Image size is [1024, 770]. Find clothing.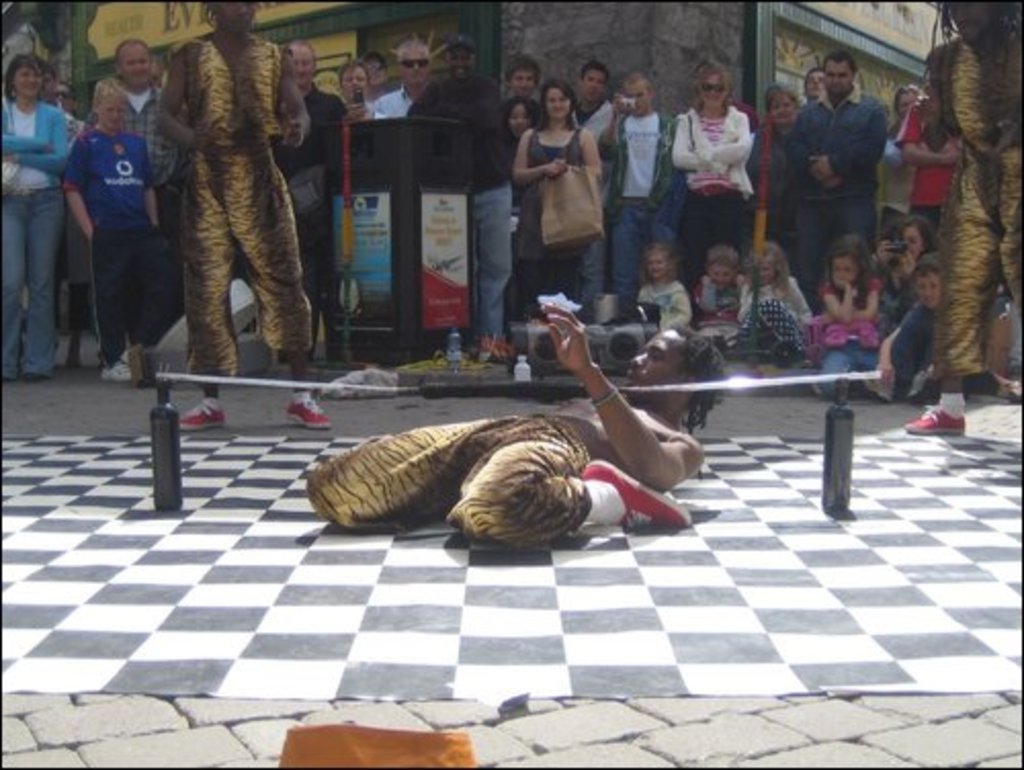
307, 414, 596, 551.
